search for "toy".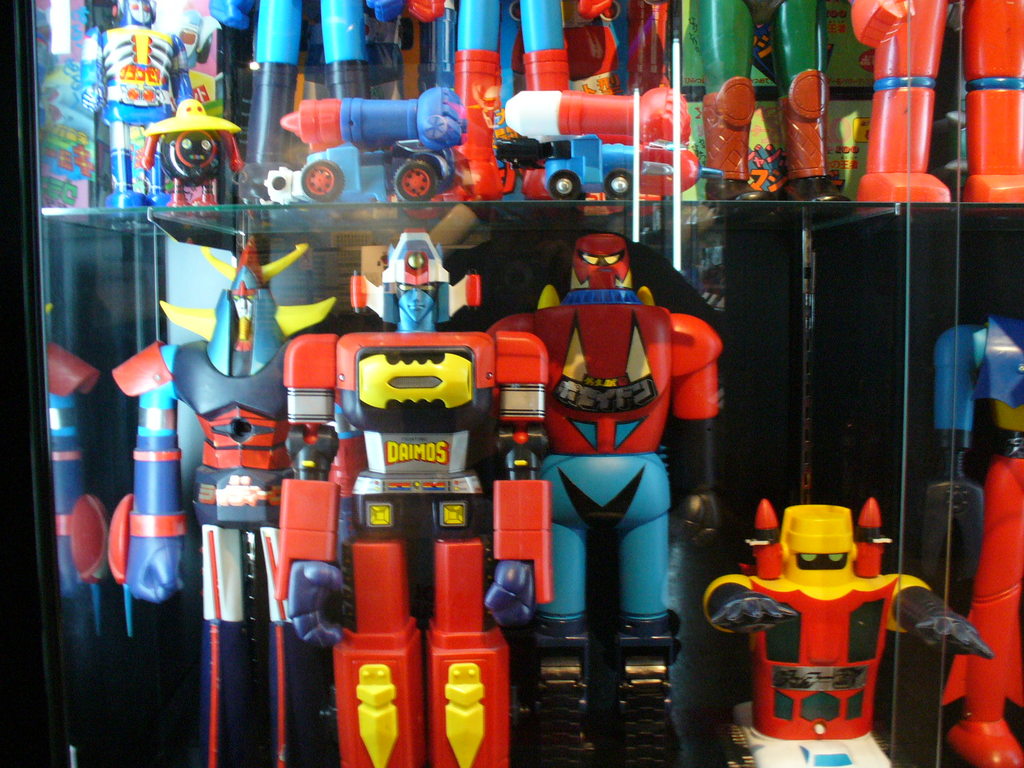
Found at x1=116 y1=241 x2=314 y2=767.
